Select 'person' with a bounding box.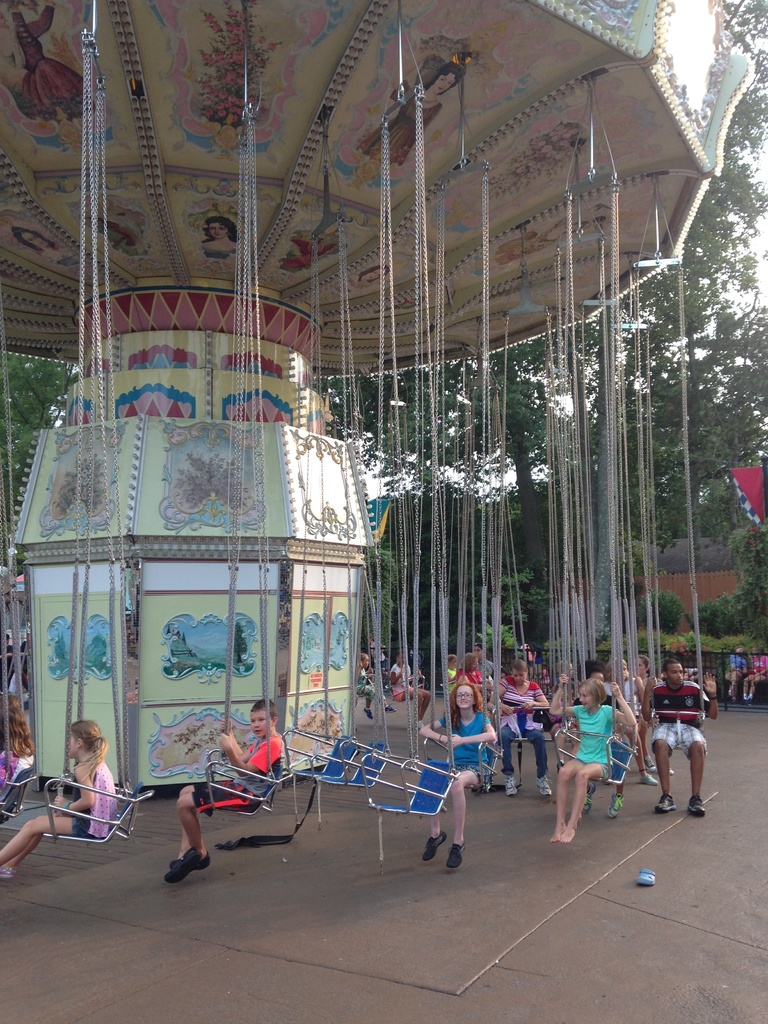
(left=164, top=696, right=286, bottom=886).
